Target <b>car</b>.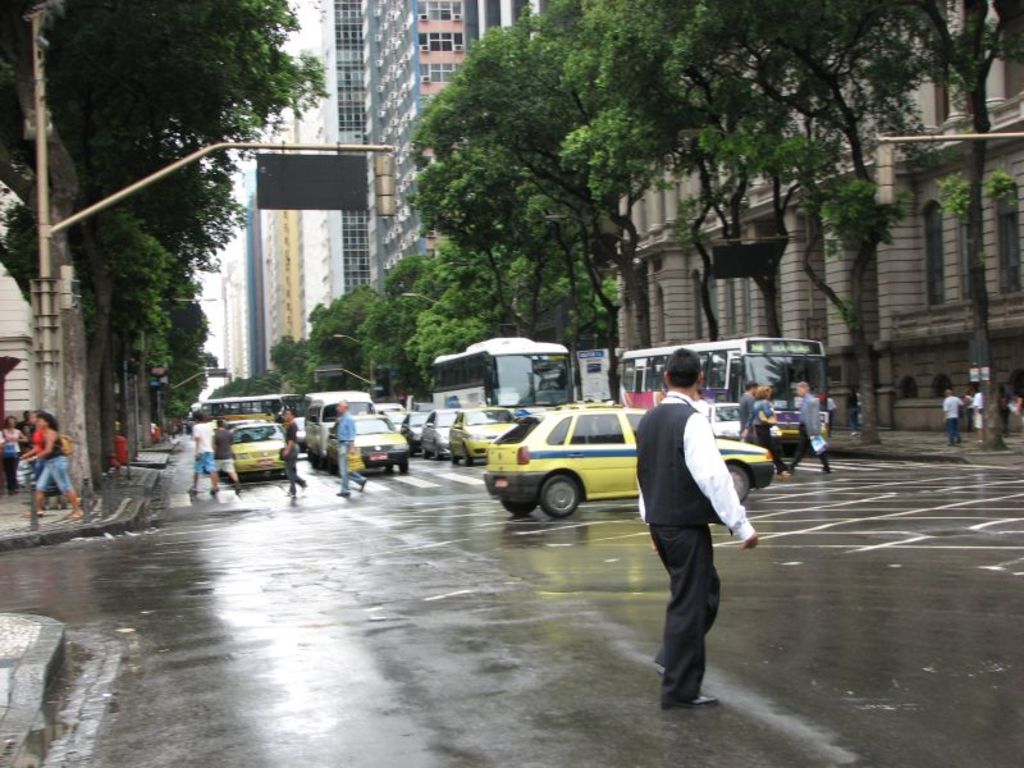
Target region: box(401, 406, 440, 458).
